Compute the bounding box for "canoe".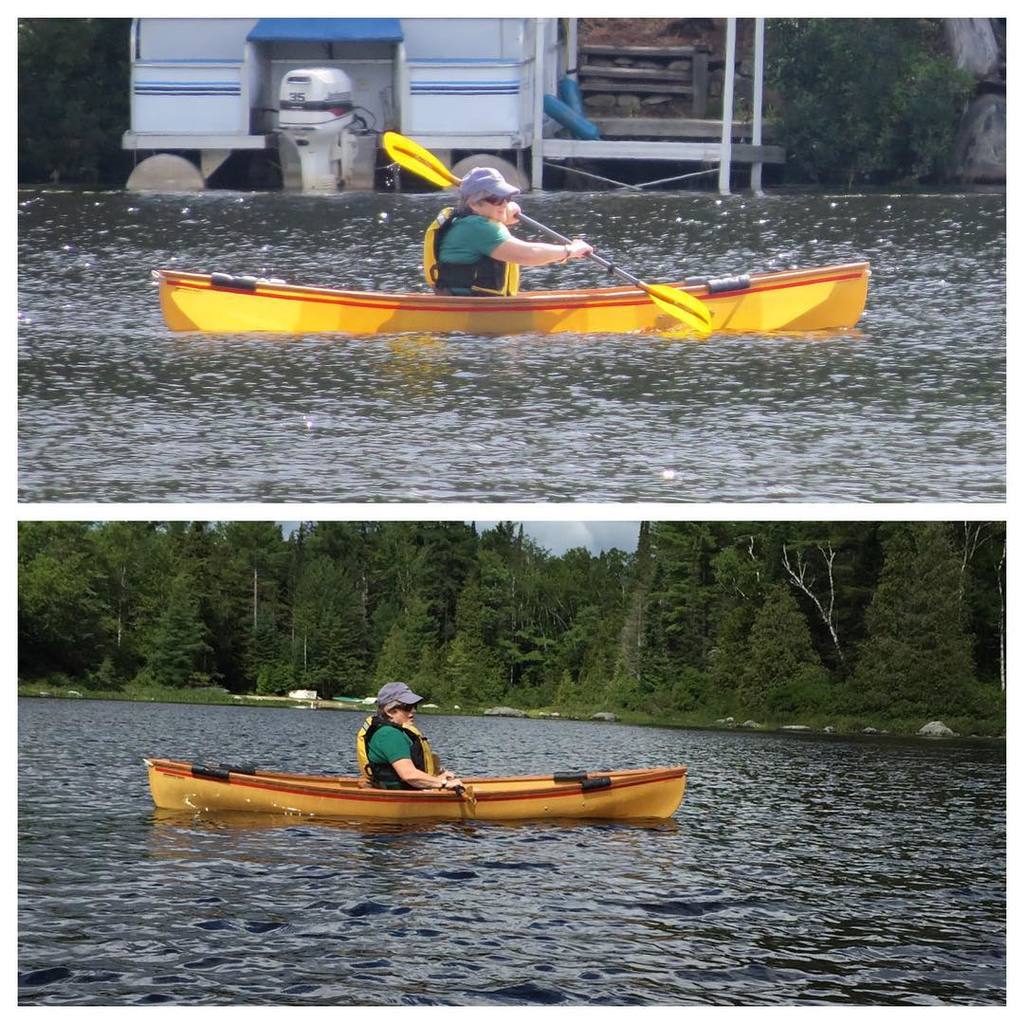
<bbox>149, 260, 872, 335</bbox>.
